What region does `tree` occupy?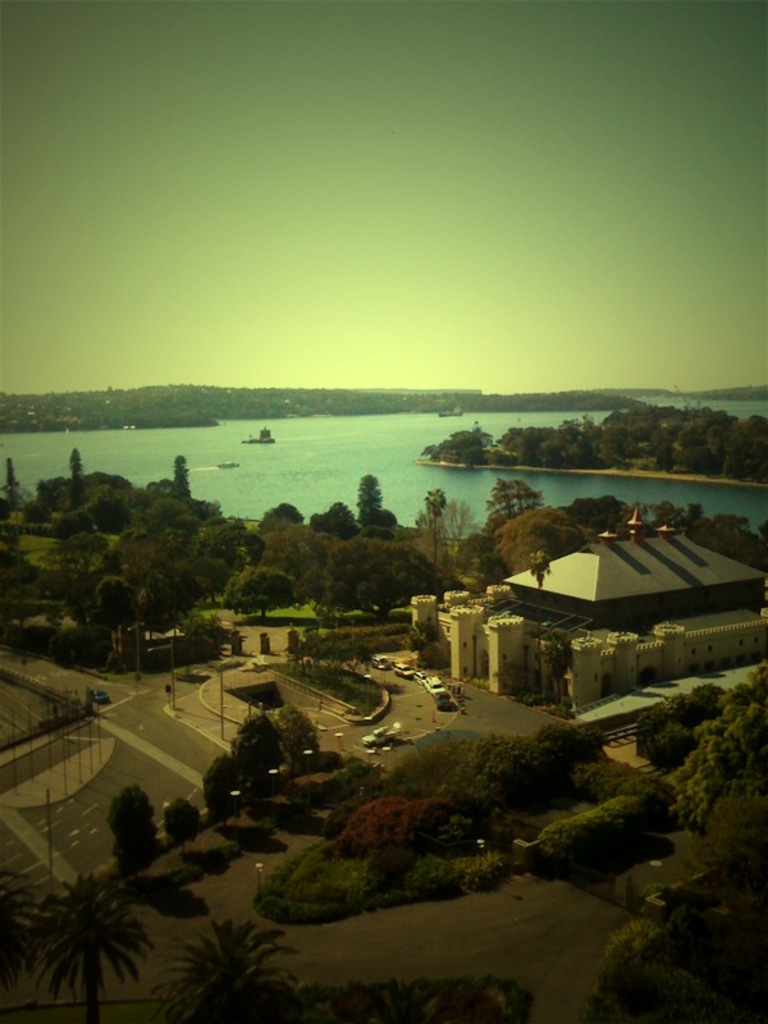
[0,856,49,969].
